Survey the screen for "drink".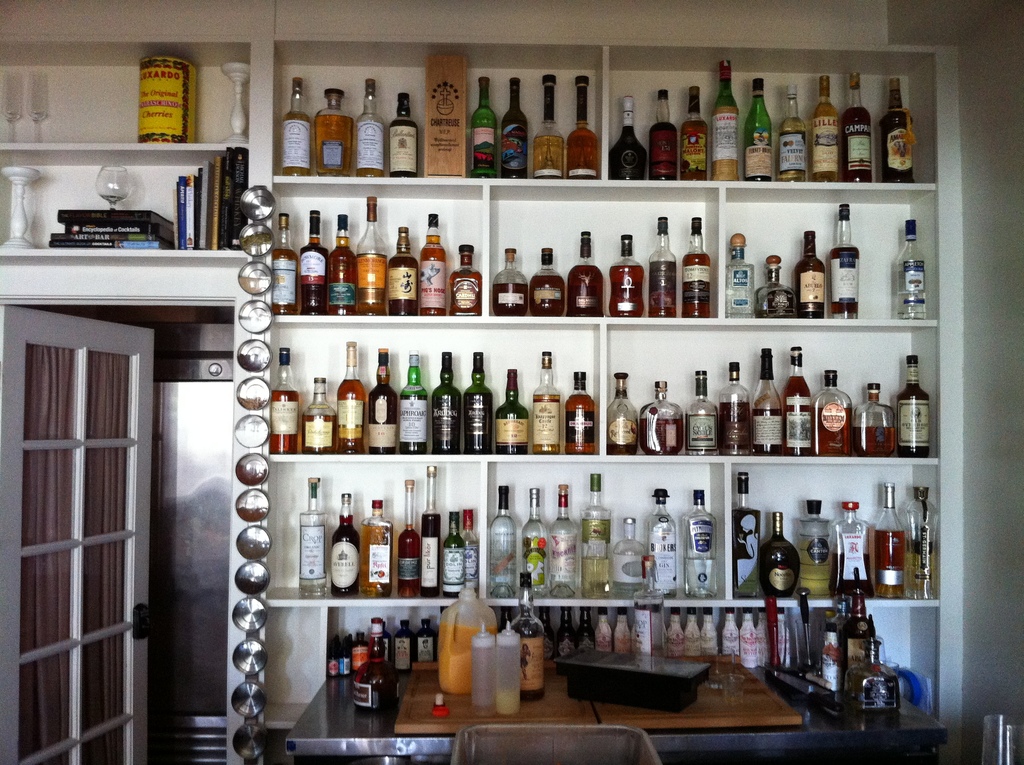
Survey found: bbox=(779, 85, 806, 182).
